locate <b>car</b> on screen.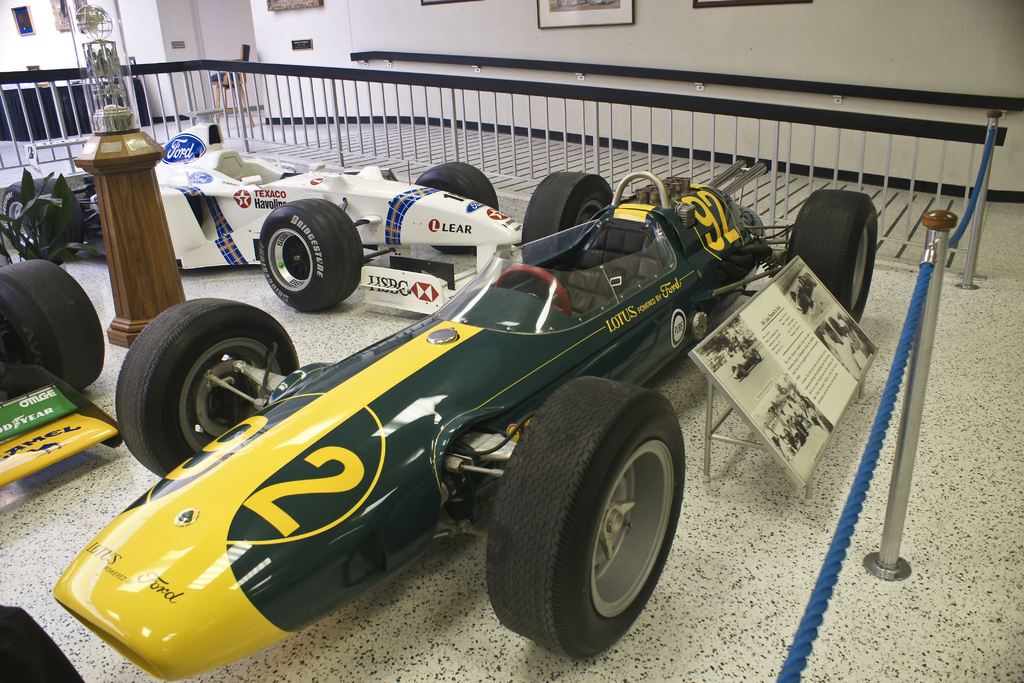
On screen at (0, 124, 529, 319).
